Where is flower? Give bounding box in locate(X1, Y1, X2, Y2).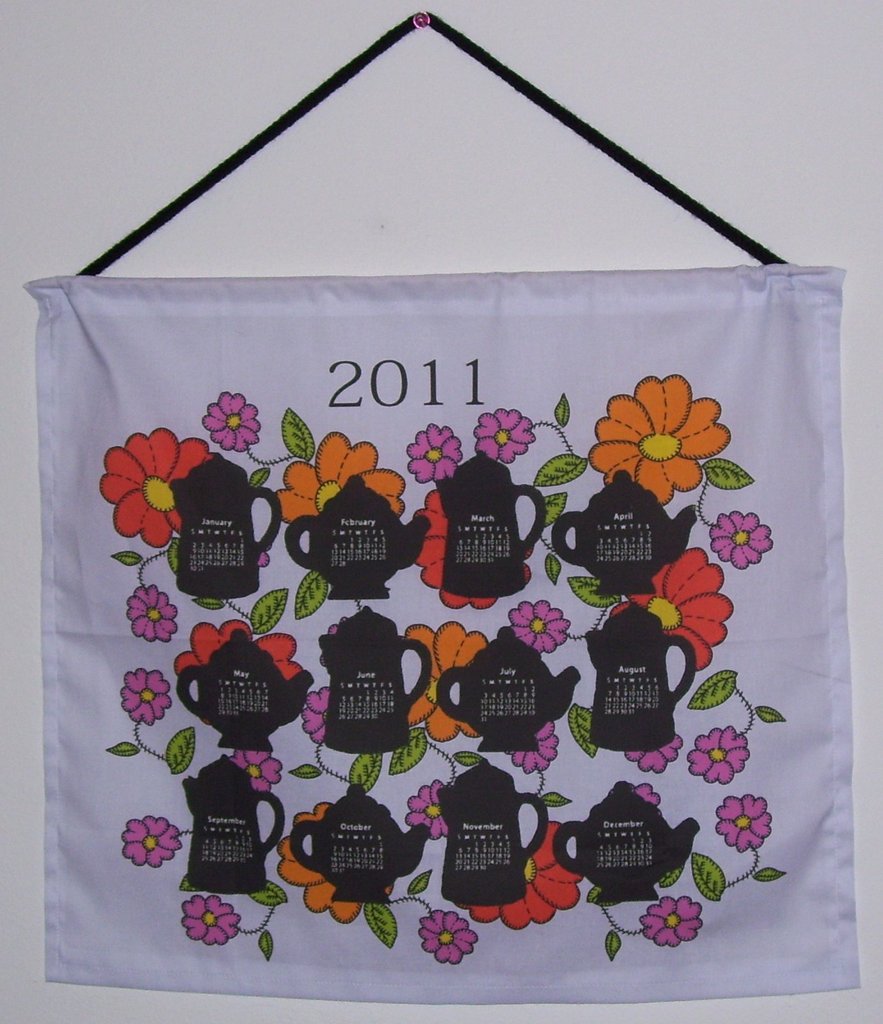
locate(626, 729, 686, 774).
